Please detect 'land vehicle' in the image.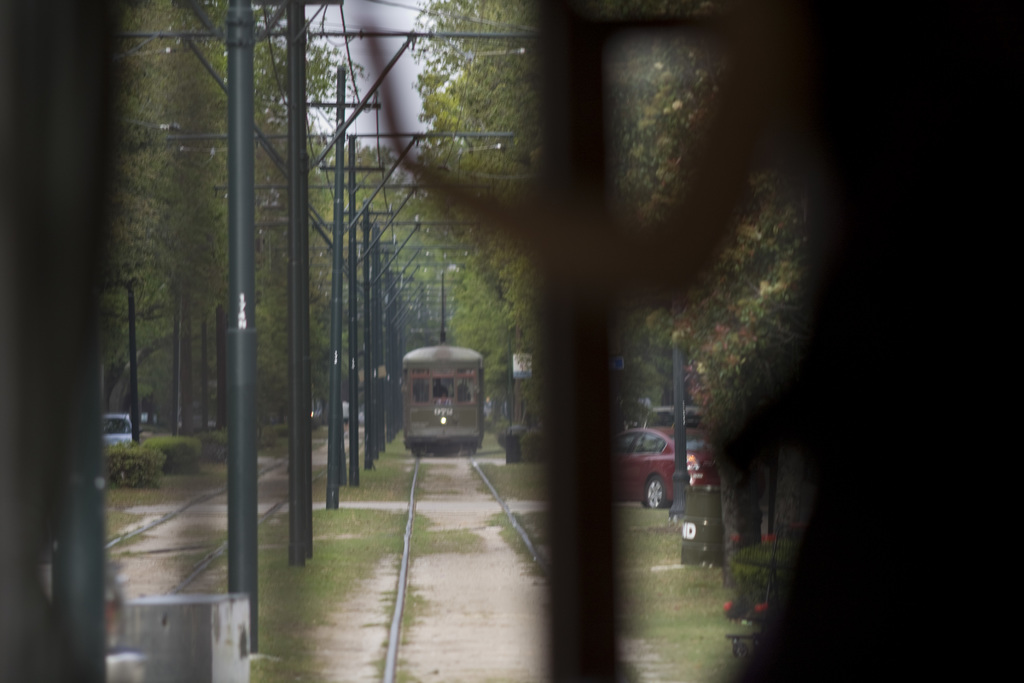
x1=99, y1=409, x2=148, y2=459.
